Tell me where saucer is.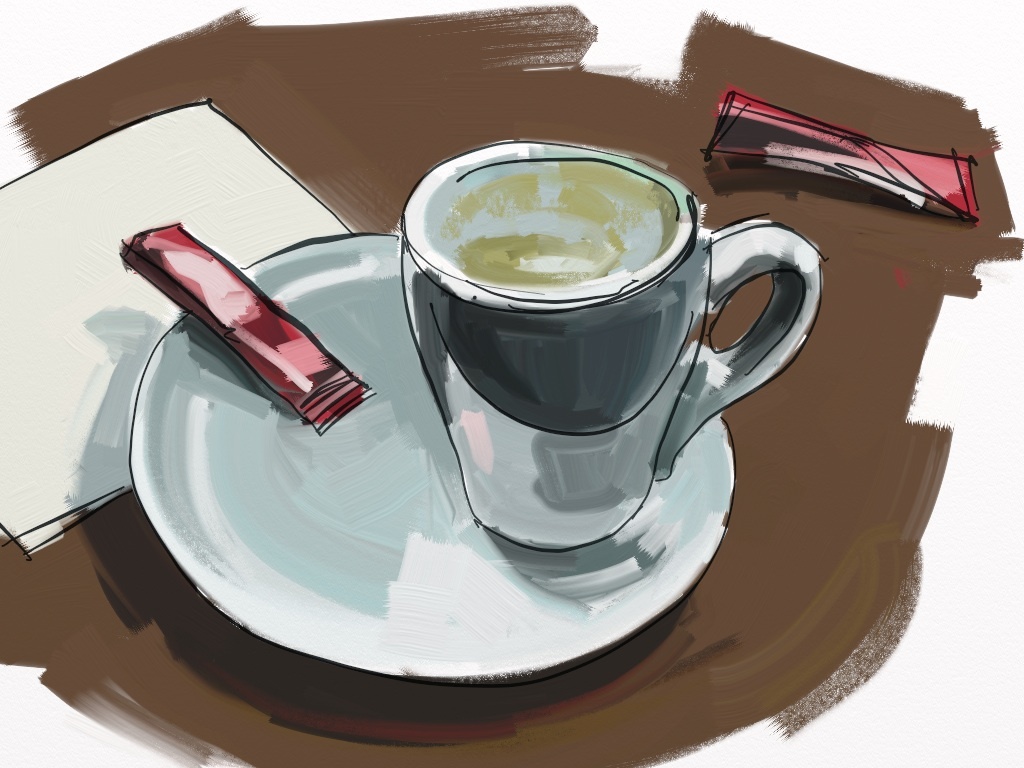
saucer is at [126, 233, 733, 671].
